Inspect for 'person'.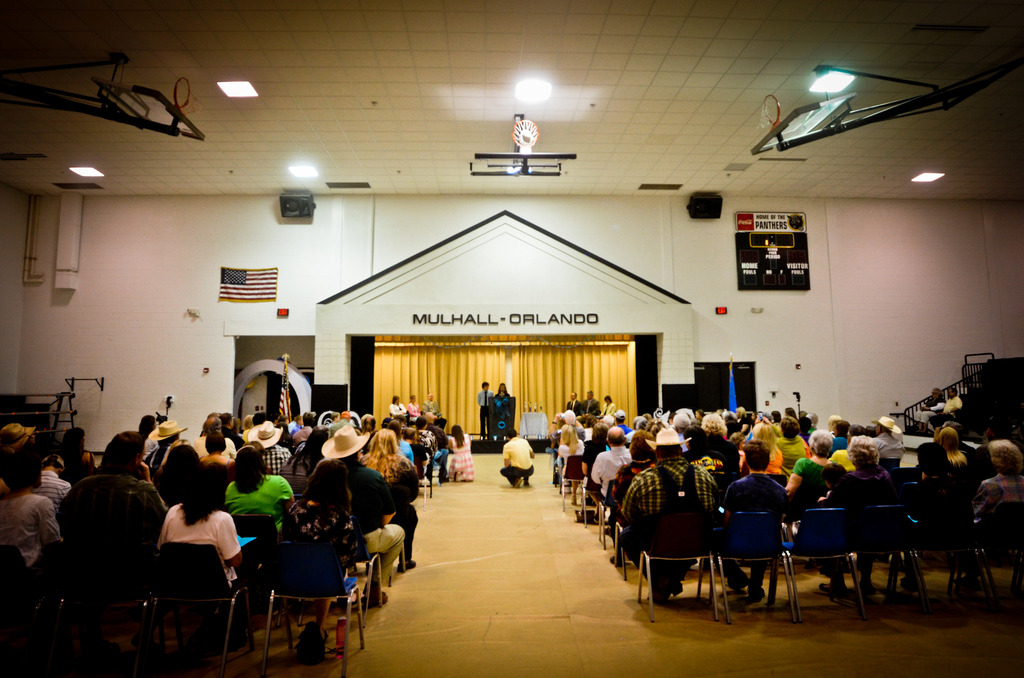
Inspection: [56, 428, 166, 540].
